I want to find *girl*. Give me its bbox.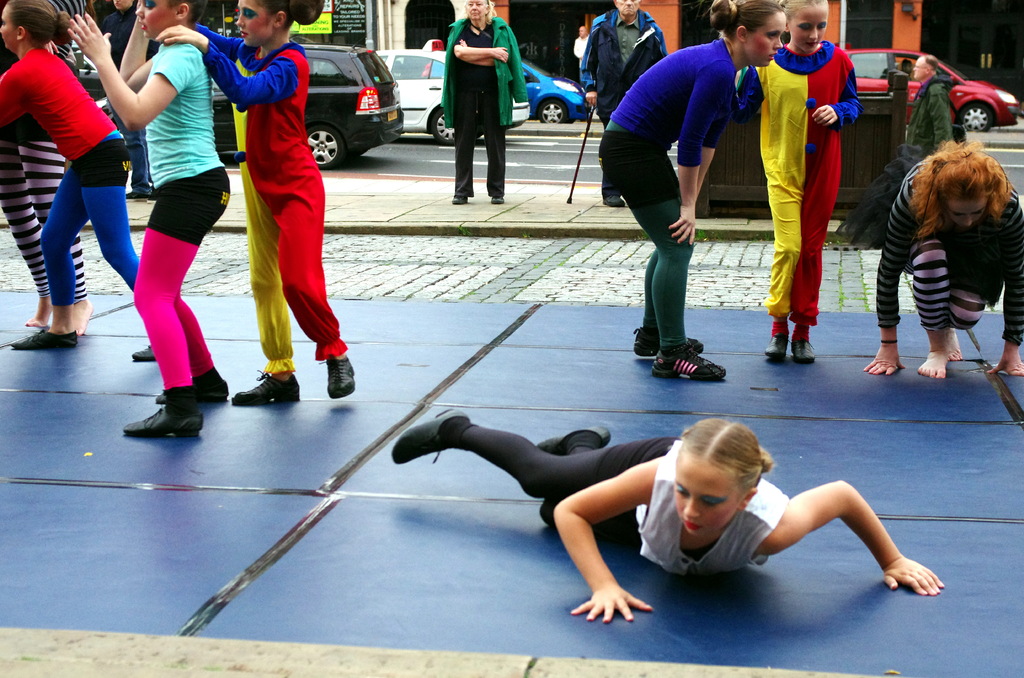
bbox(0, 0, 159, 361).
